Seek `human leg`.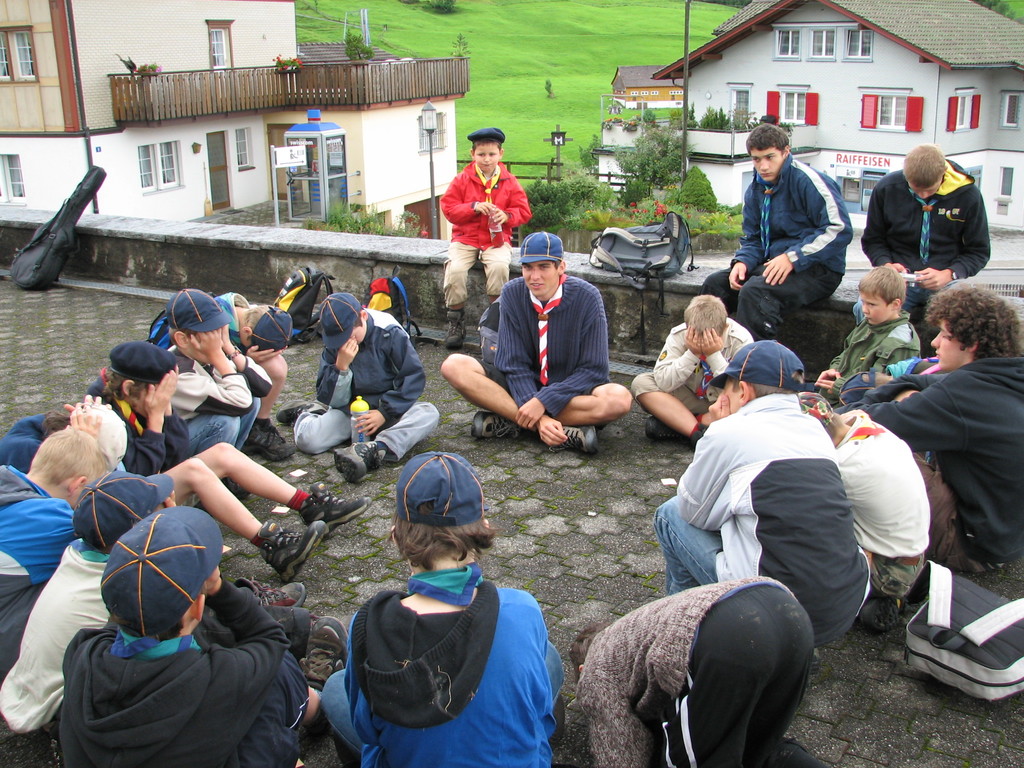
{"x1": 465, "y1": 385, "x2": 628, "y2": 435}.
